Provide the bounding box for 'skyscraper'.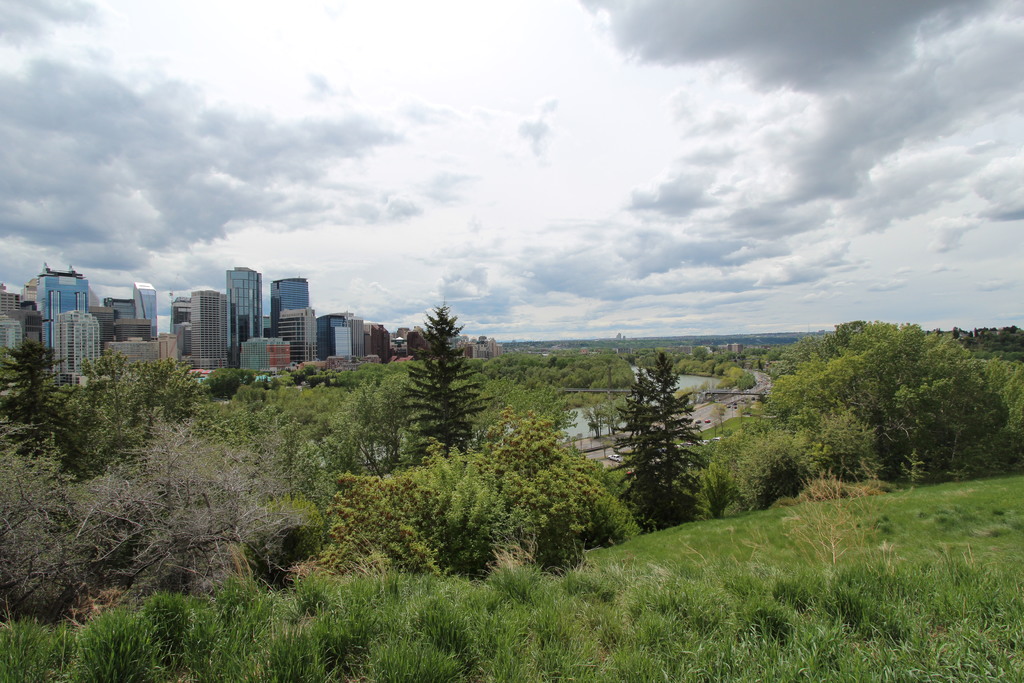
(187,285,229,369).
